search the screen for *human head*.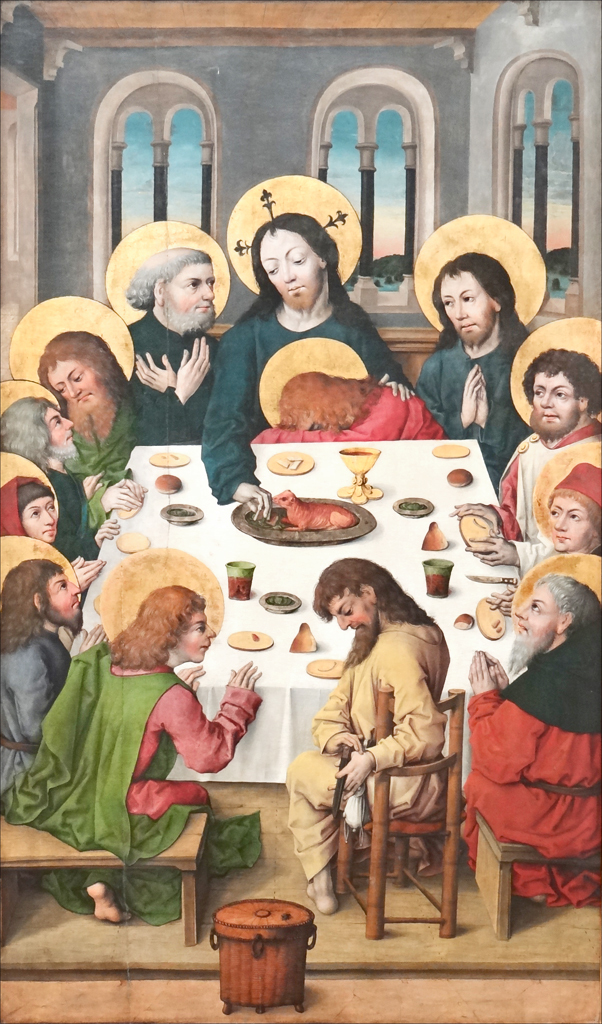
Found at [left=33, top=322, right=118, bottom=410].
